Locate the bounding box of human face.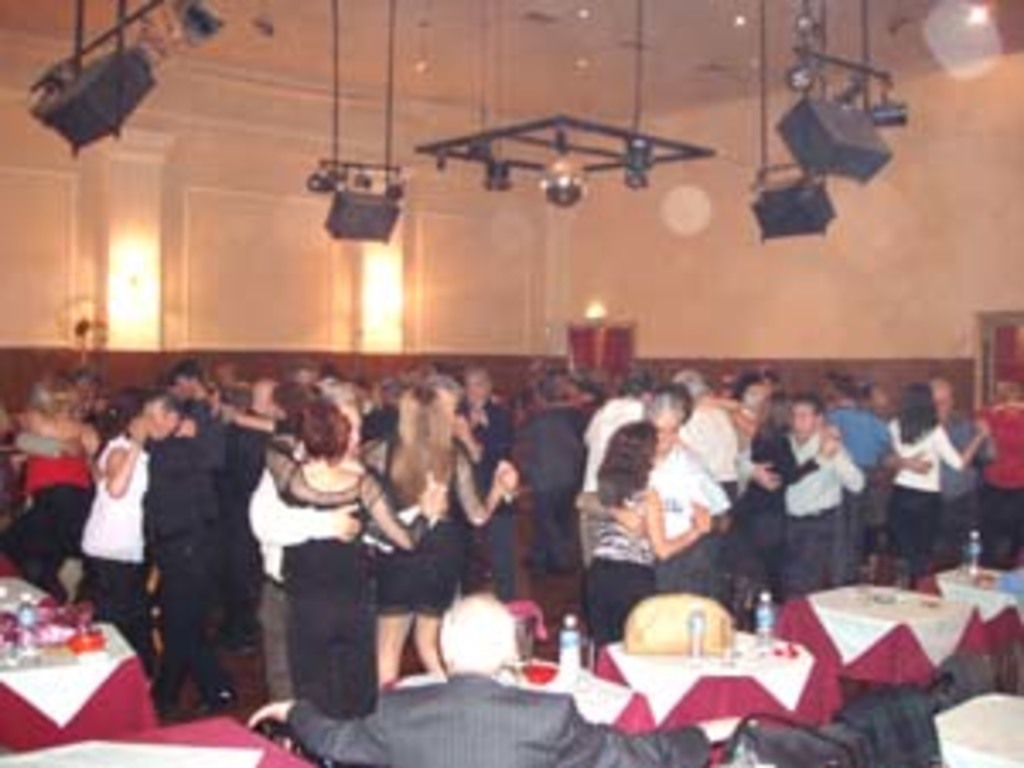
Bounding box: 788, 396, 812, 444.
